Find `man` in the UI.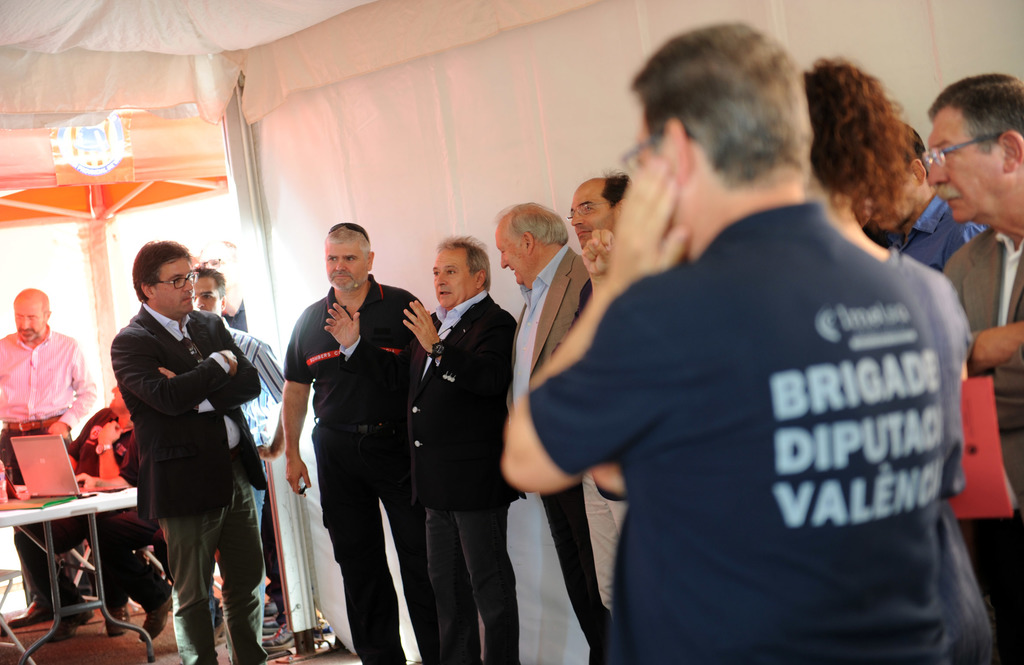
UI element at box(502, 16, 945, 664).
